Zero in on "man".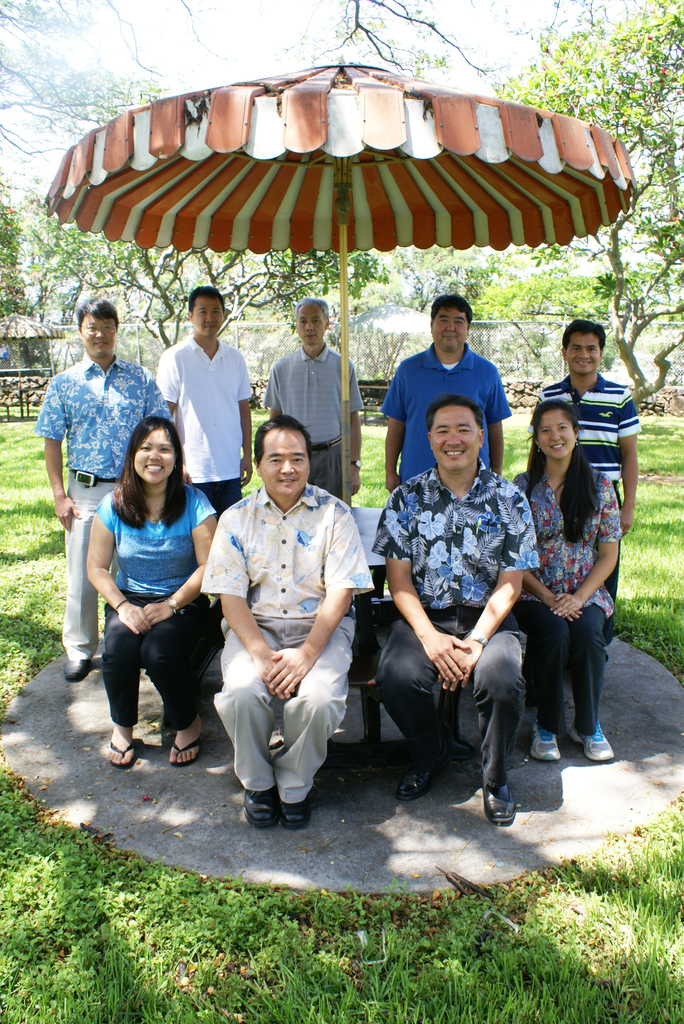
Zeroed in: l=195, t=409, r=378, b=827.
